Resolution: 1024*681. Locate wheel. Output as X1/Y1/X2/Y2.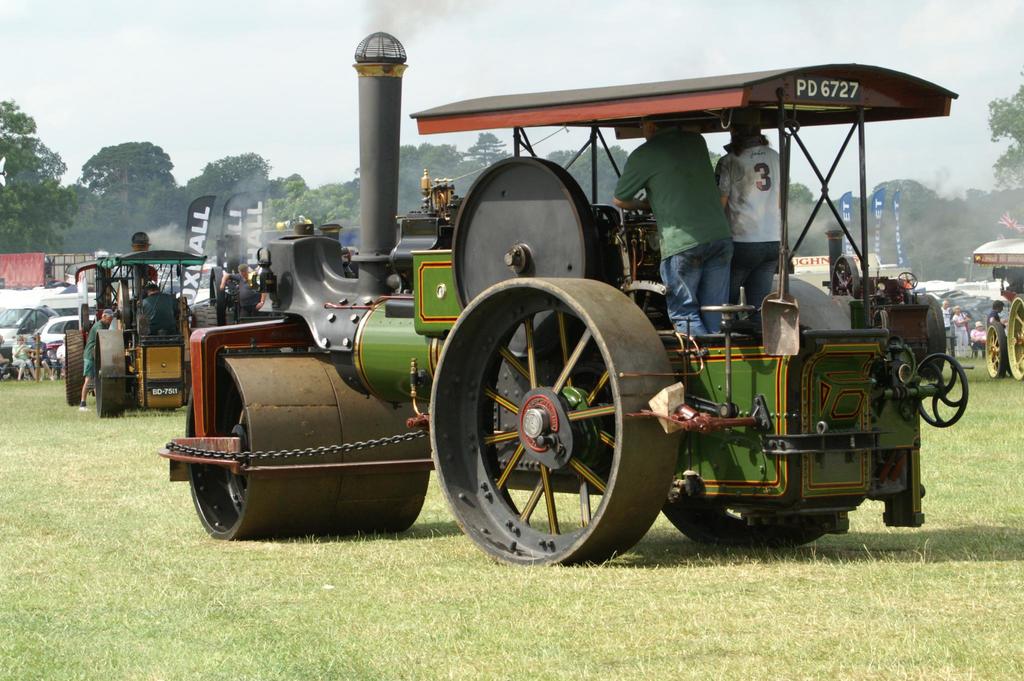
1008/294/1023/378.
